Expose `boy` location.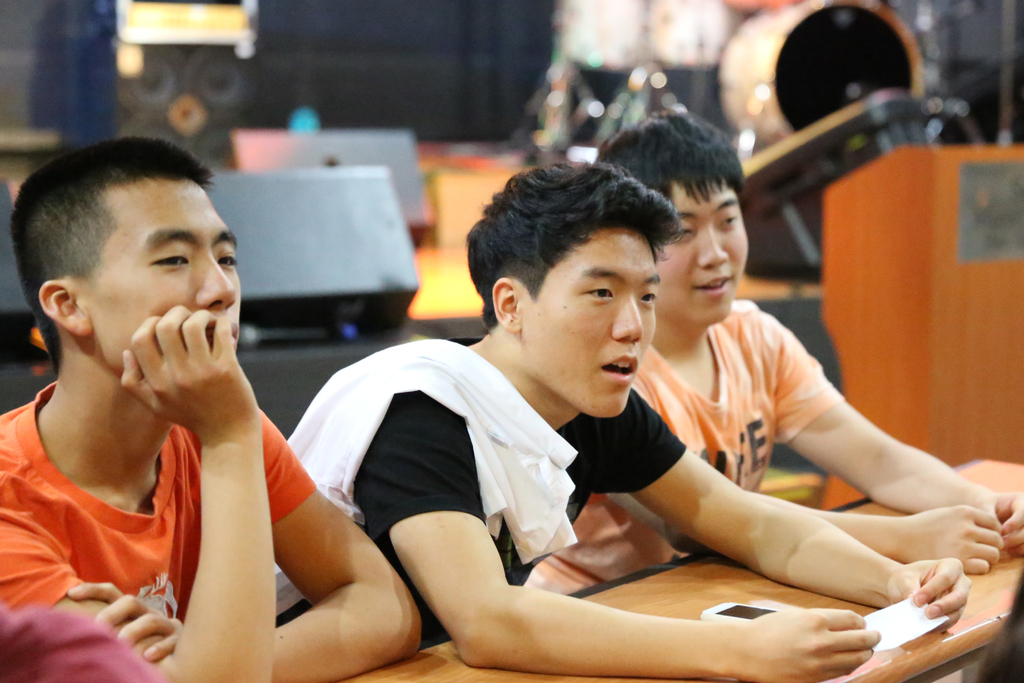
Exposed at [x1=35, y1=125, x2=433, y2=662].
